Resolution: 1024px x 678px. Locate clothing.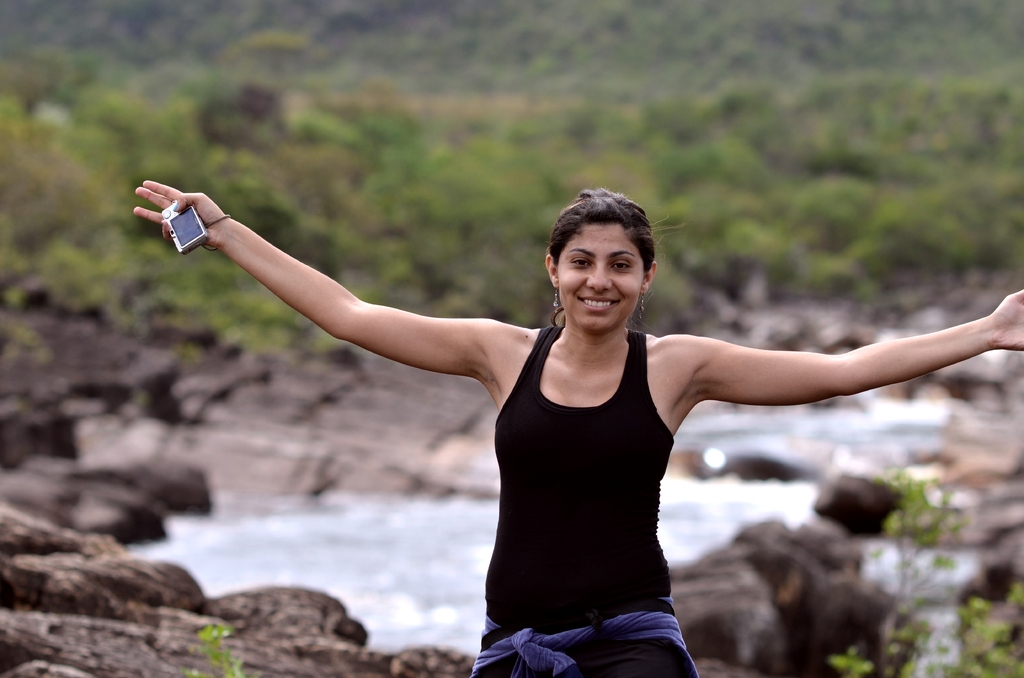
{"left": 467, "top": 323, "right": 704, "bottom": 677}.
